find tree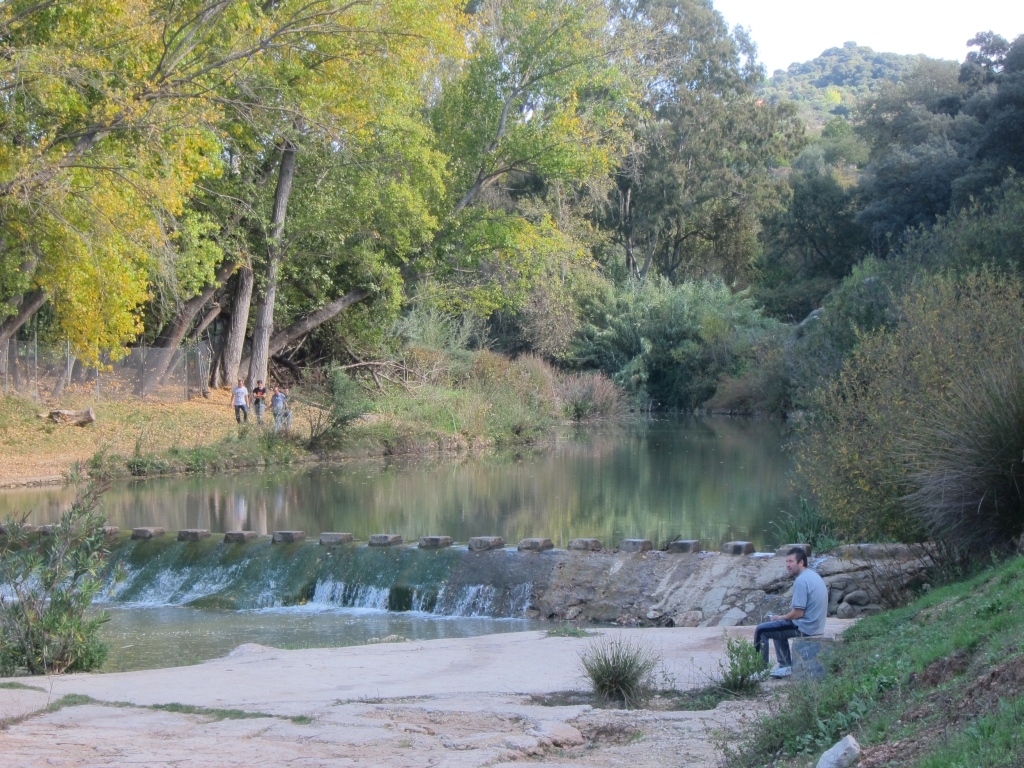
160:0:510:400
